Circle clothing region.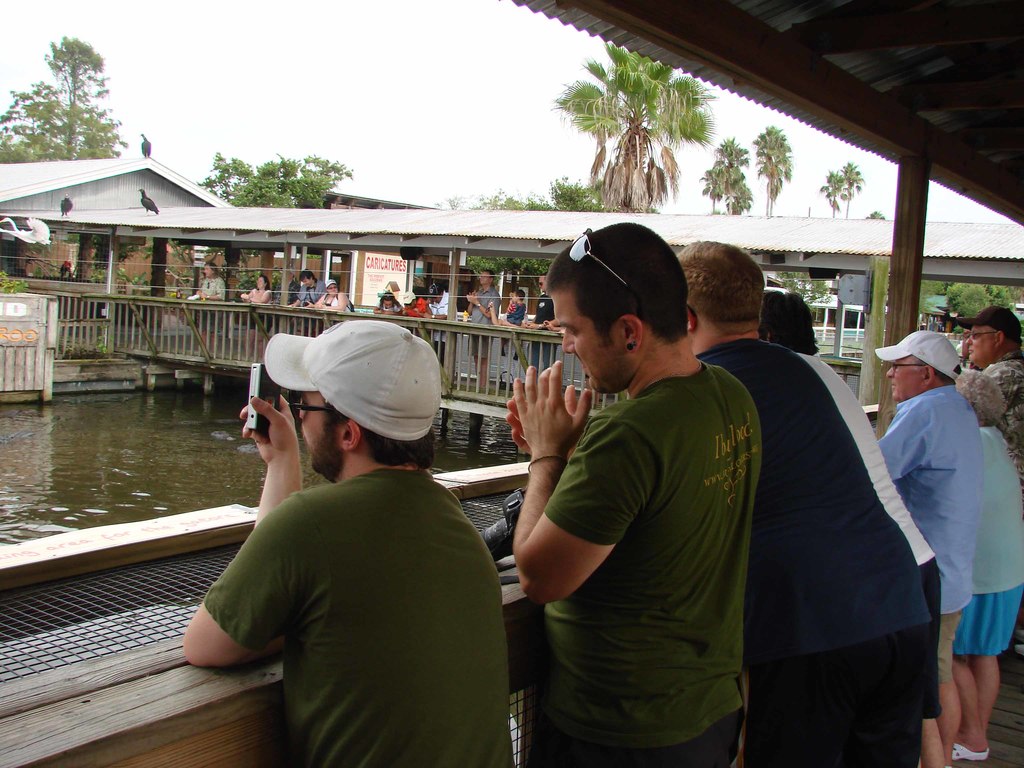
Region: (x1=471, y1=285, x2=502, y2=356).
